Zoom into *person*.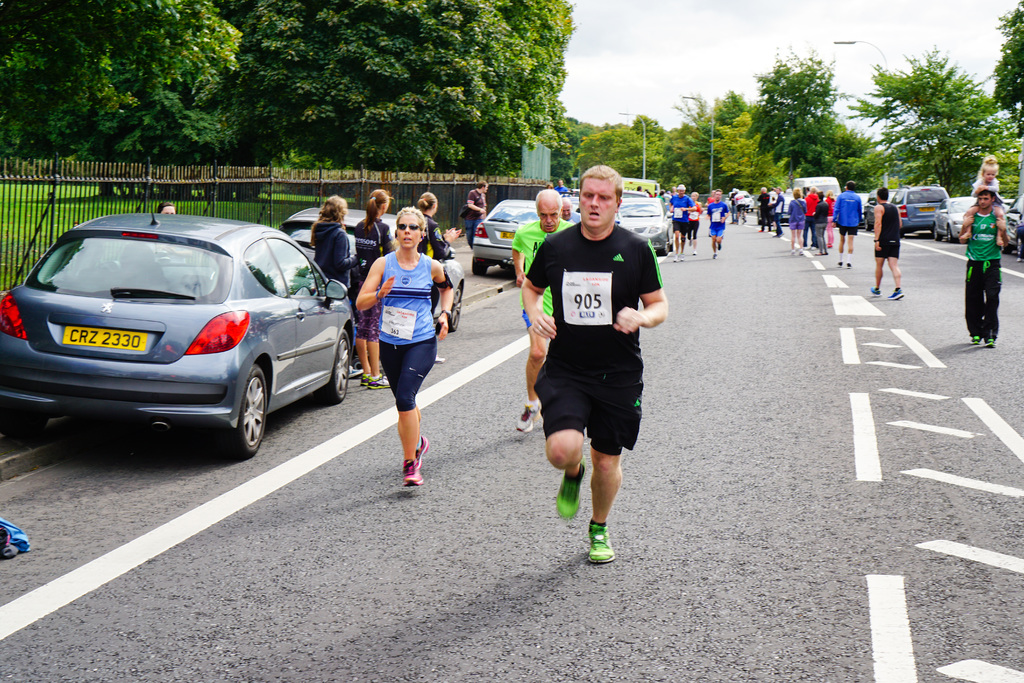
Zoom target: 705:185:731:264.
